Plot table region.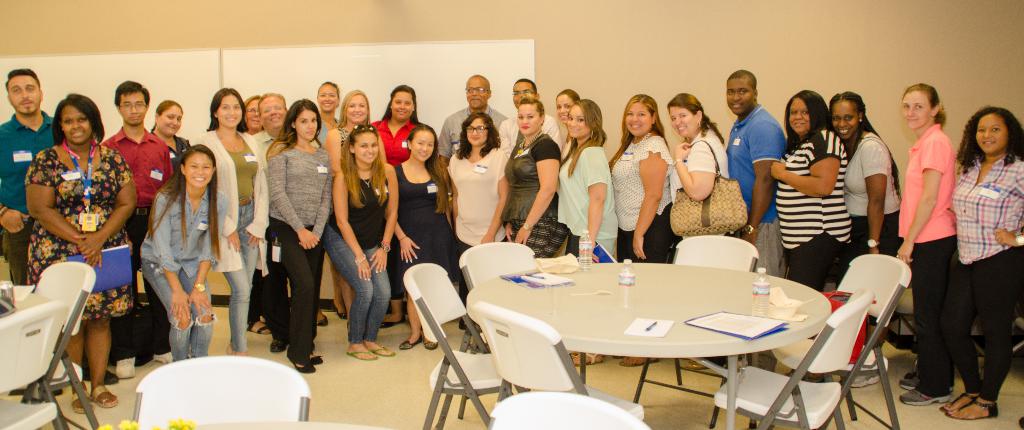
Plotted at pyautogui.locateOnScreen(449, 242, 884, 424).
